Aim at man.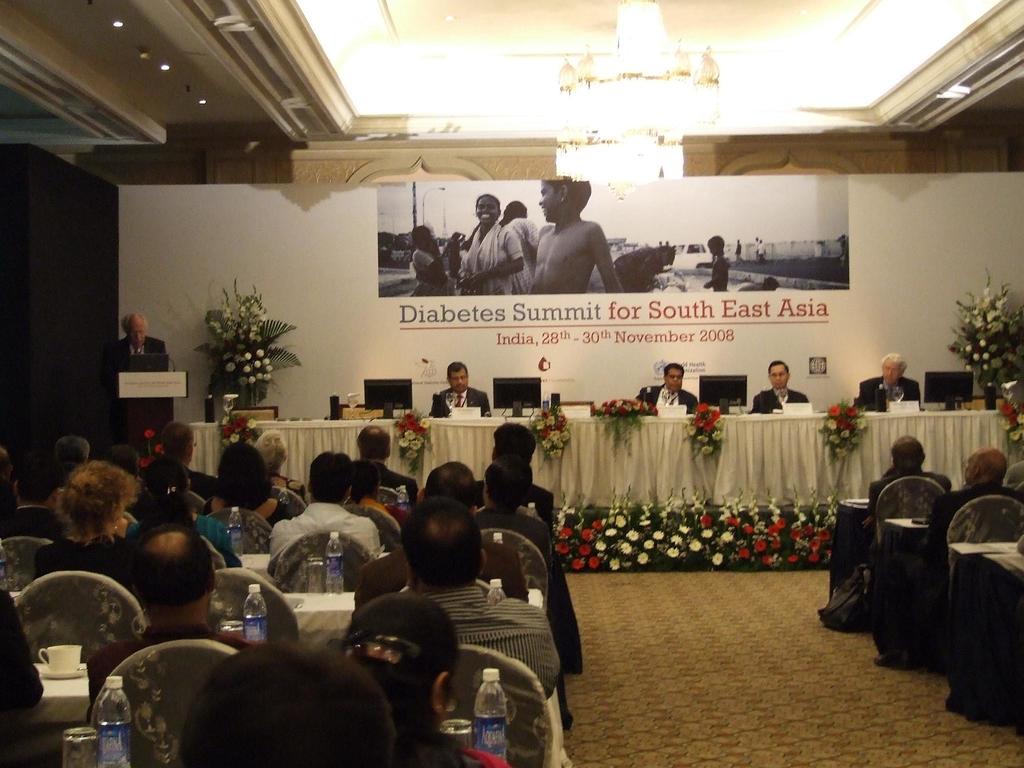
Aimed at <region>141, 420, 219, 496</region>.
